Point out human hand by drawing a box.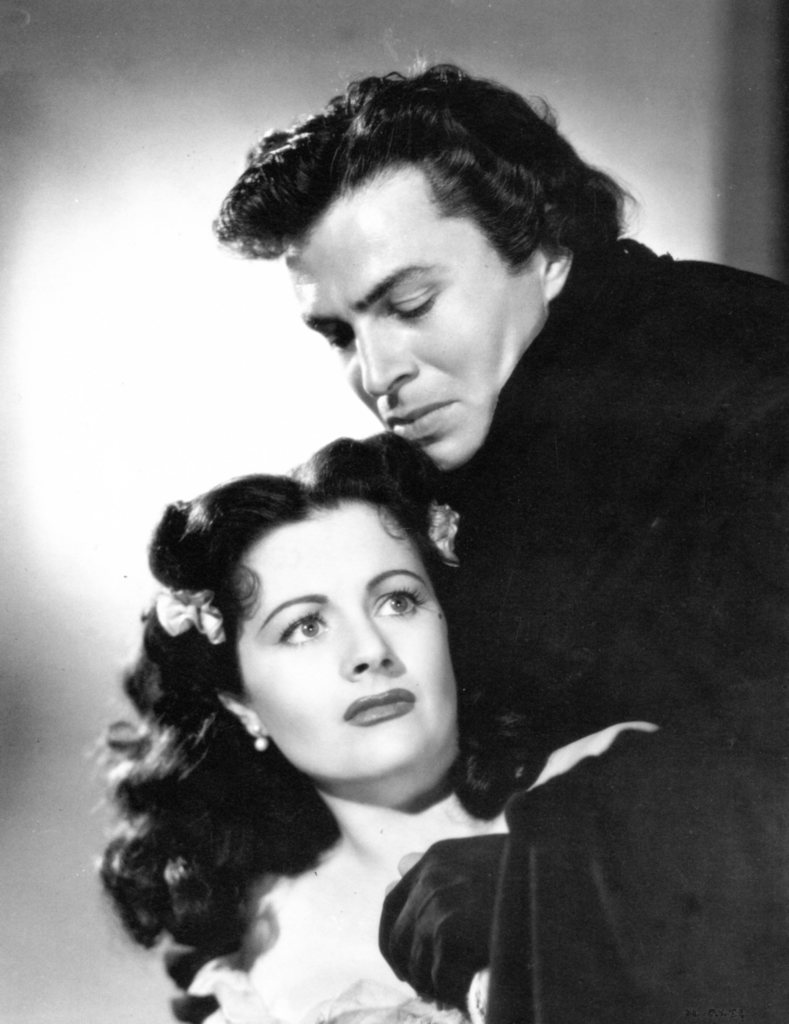
detection(378, 834, 507, 1009).
